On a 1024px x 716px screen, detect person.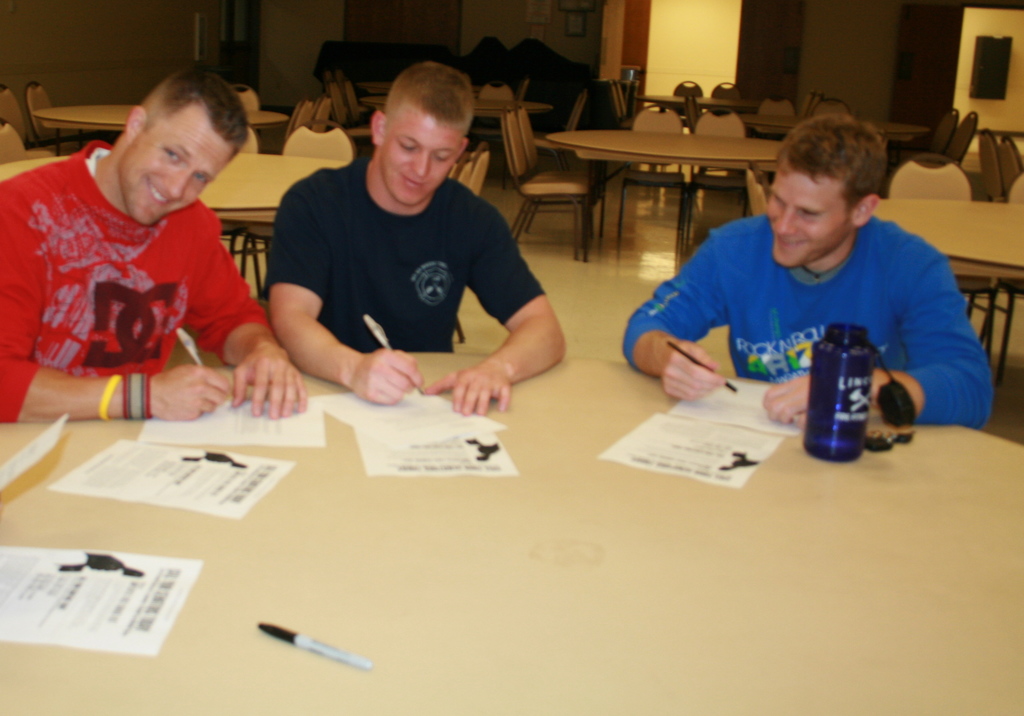
[x1=0, y1=72, x2=323, y2=428].
